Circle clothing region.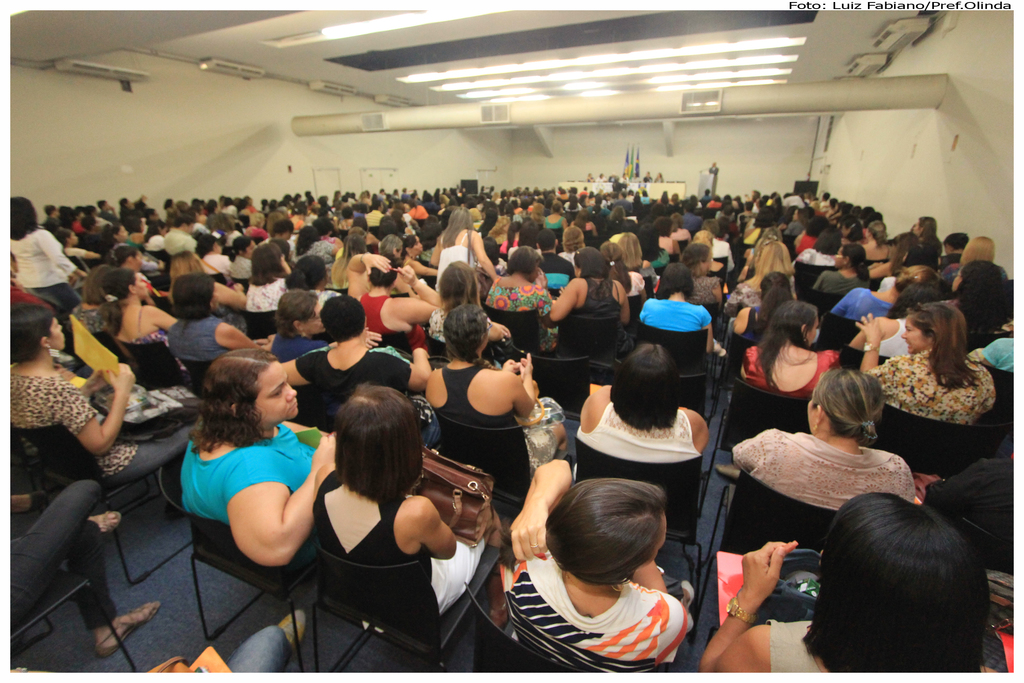
Region: 687:269:718:308.
